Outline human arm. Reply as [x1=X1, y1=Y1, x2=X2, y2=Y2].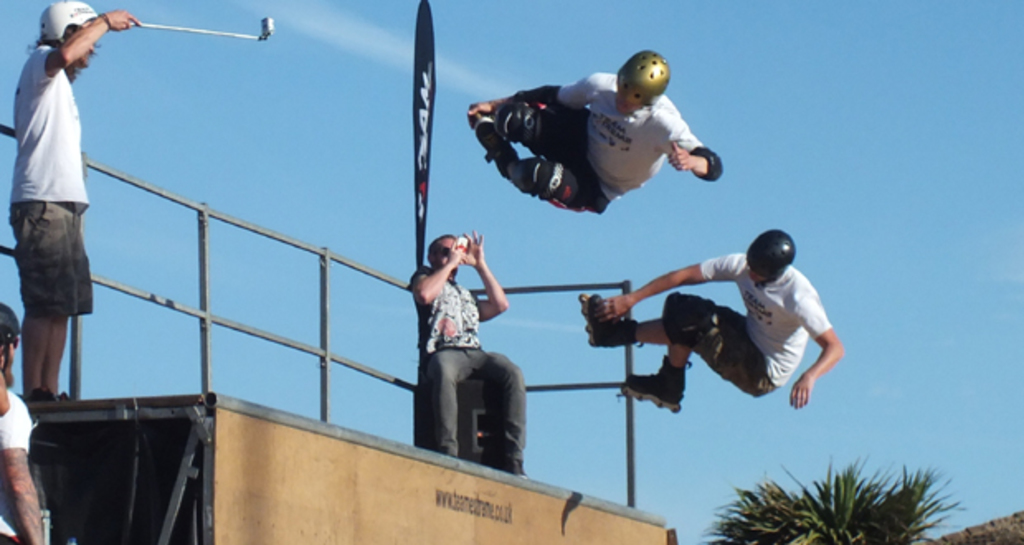
[x1=457, y1=235, x2=510, y2=347].
